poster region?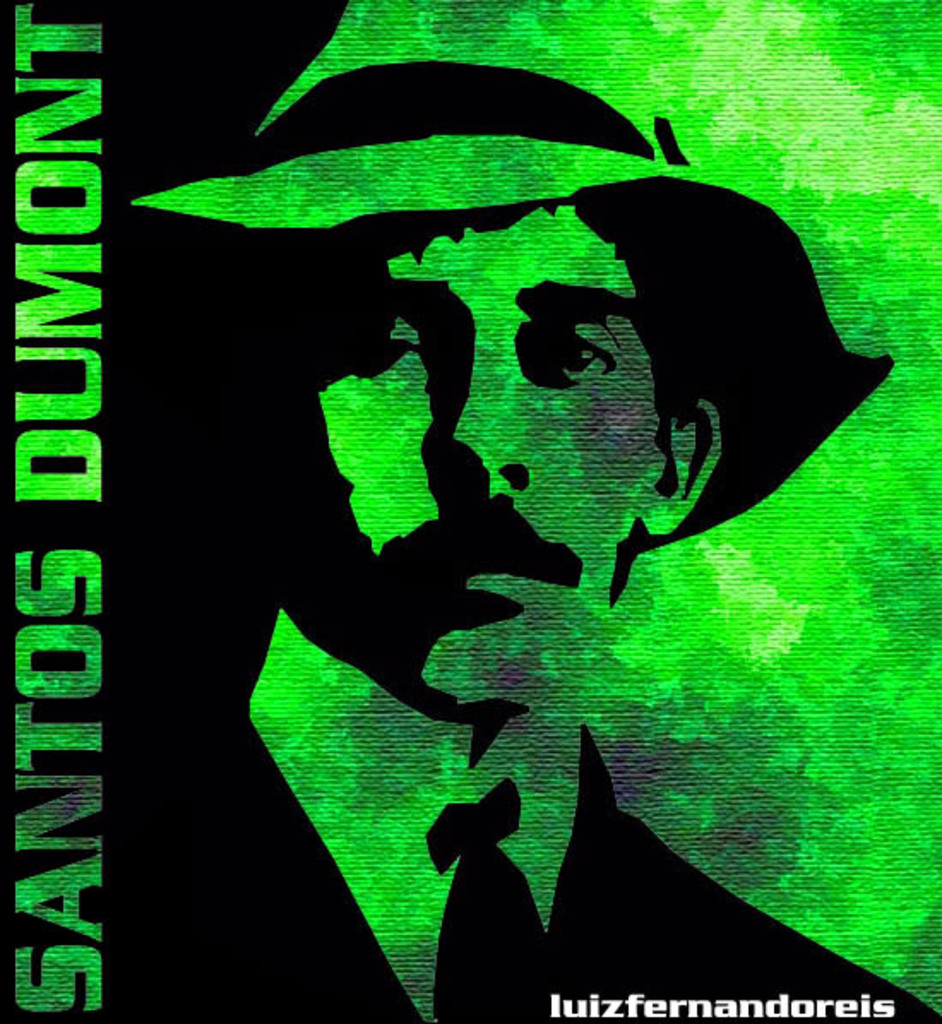
(x1=0, y1=0, x2=940, y2=1022)
